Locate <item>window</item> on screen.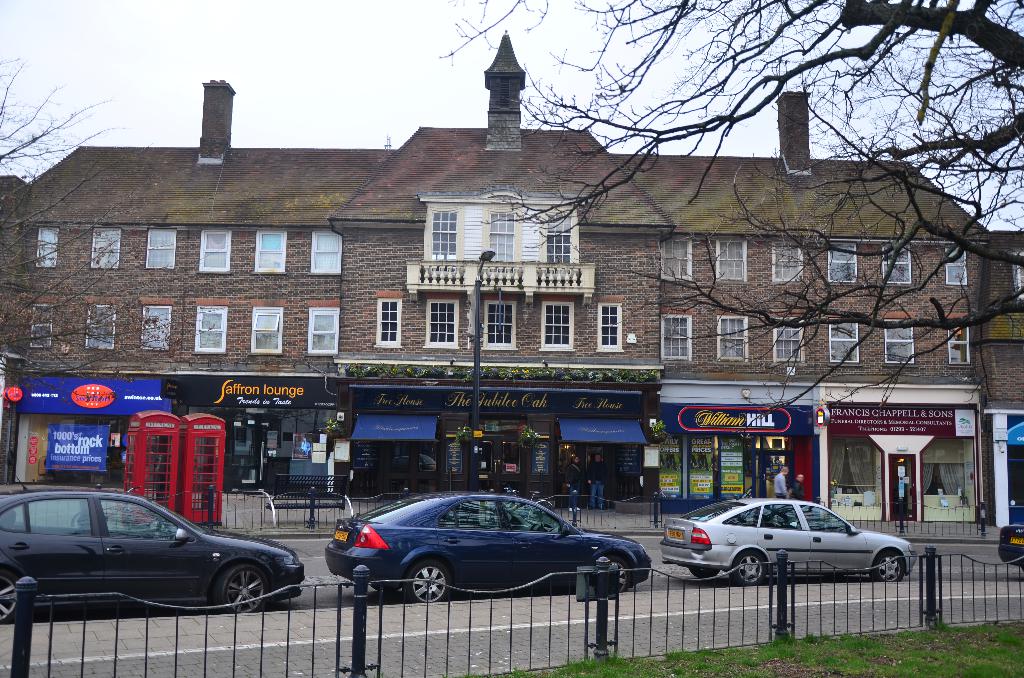
On screen at <bbox>257, 217, 296, 275</bbox>.
